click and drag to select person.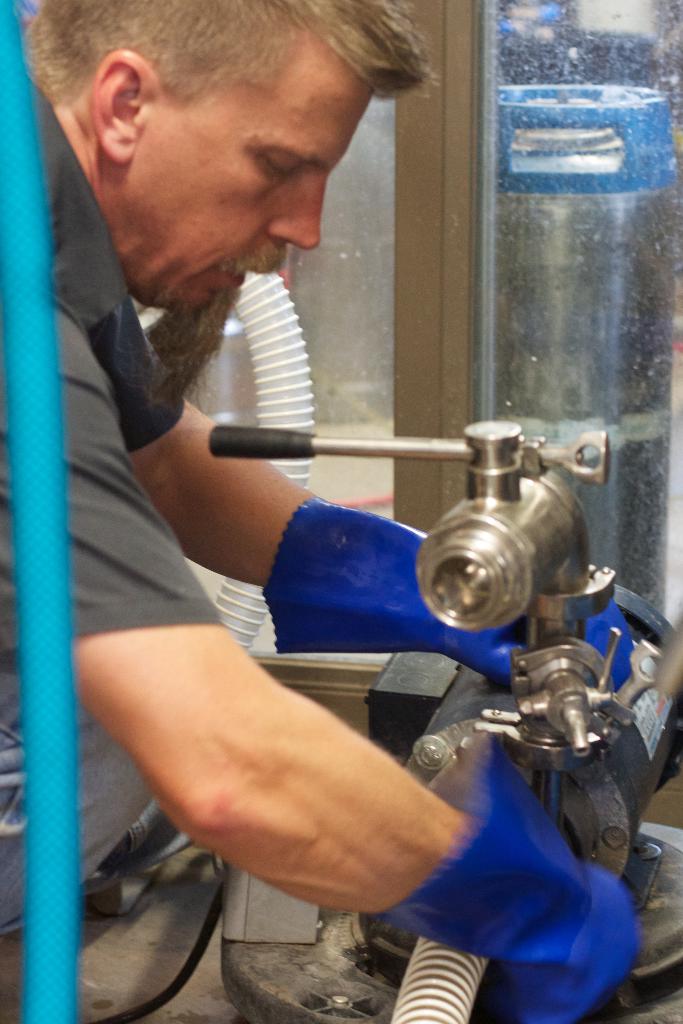
Selection: 53, 60, 603, 1000.
